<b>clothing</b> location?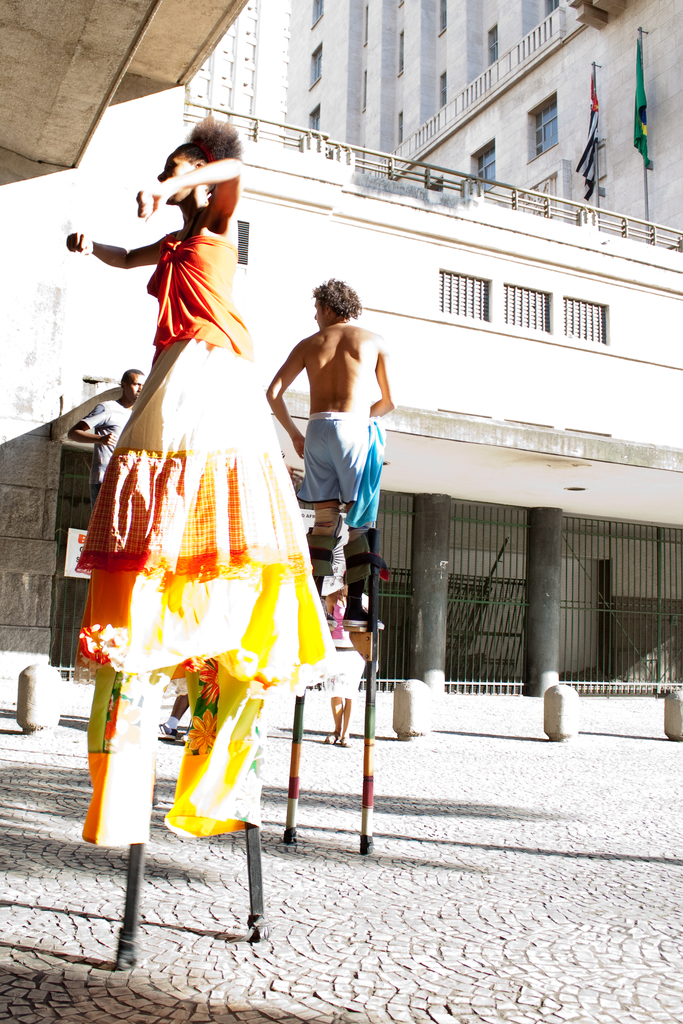
90/269/317/786
